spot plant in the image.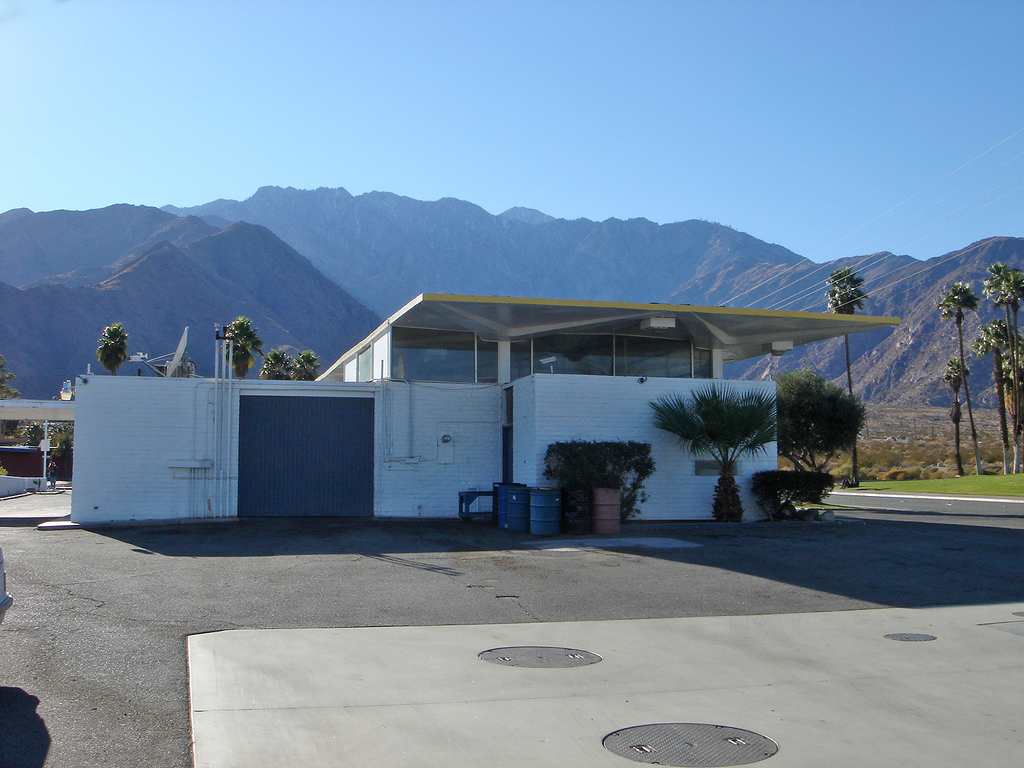
plant found at 536 432 652 519.
